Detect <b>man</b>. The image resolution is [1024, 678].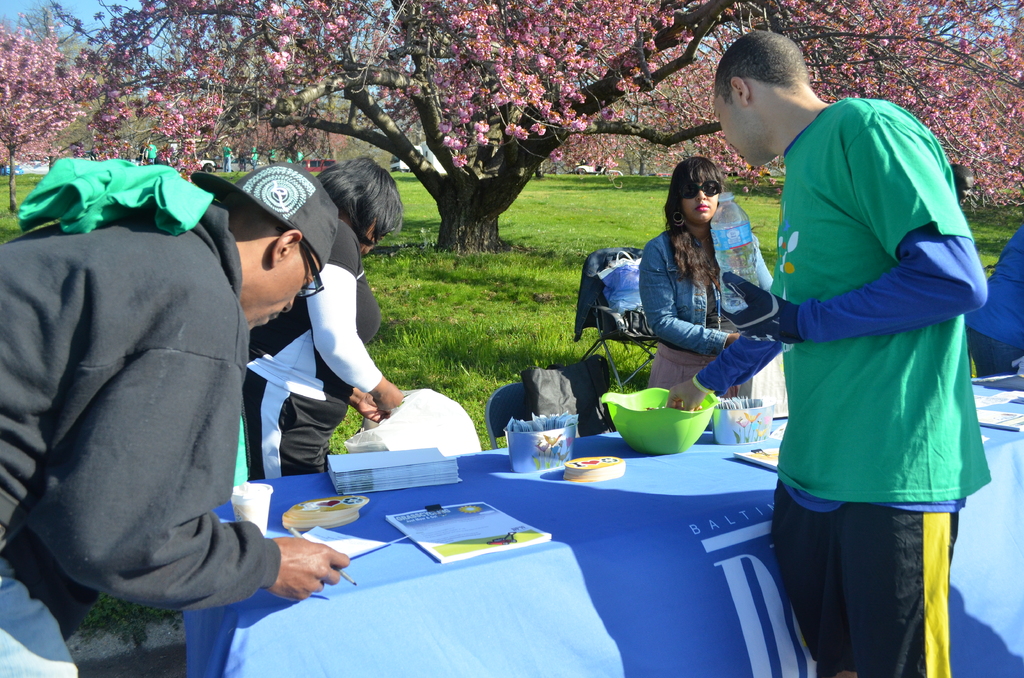
[0,163,348,677].
